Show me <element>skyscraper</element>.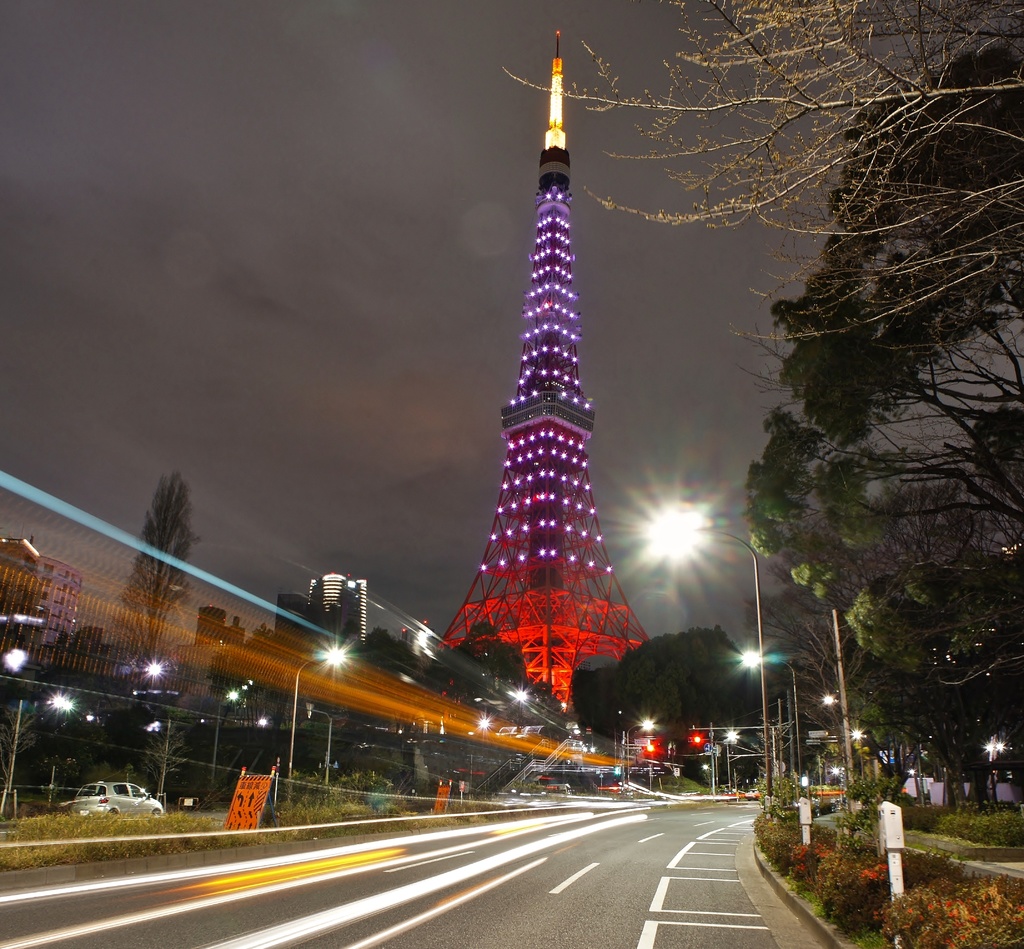
<element>skyscraper</element> is here: 445 28 651 698.
